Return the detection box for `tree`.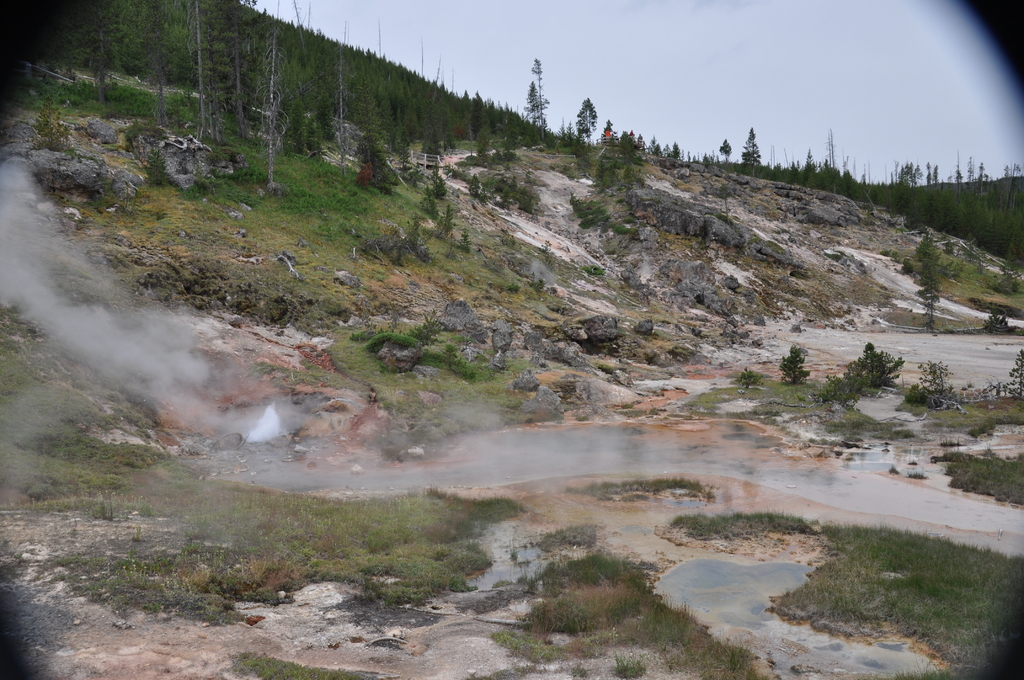
(left=652, top=143, right=662, bottom=158).
